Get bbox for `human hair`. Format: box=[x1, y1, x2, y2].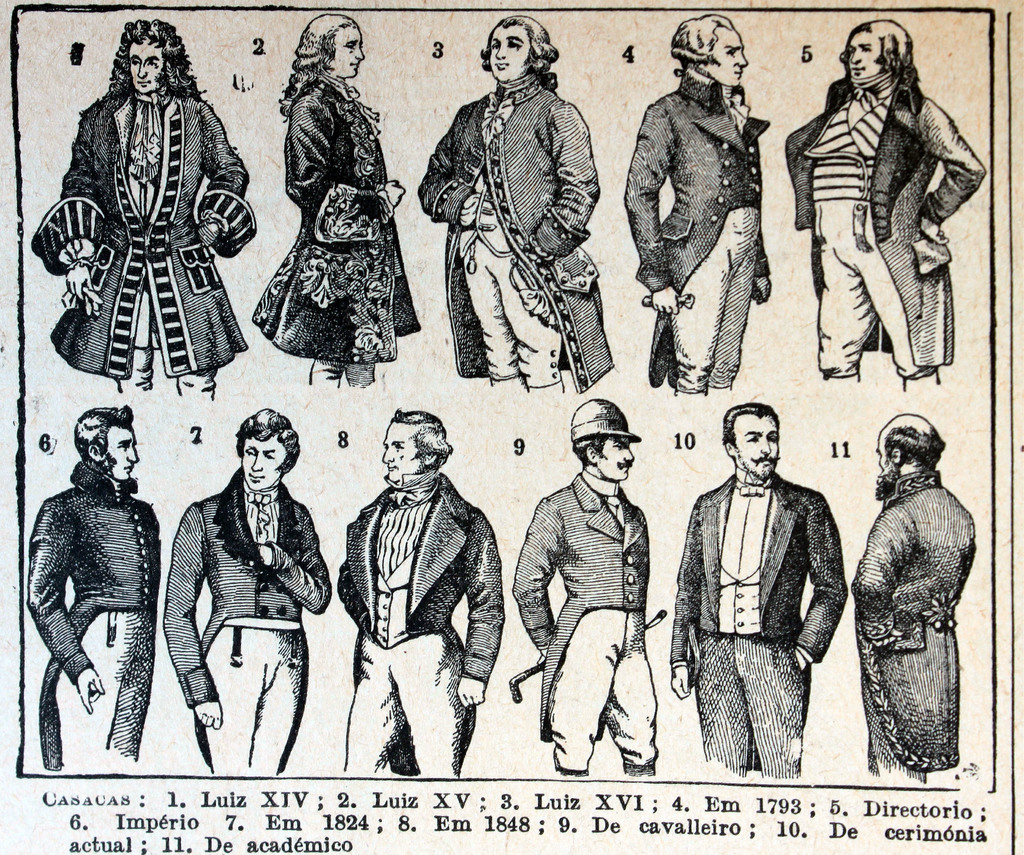
box=[876, 428, 943, 501].
